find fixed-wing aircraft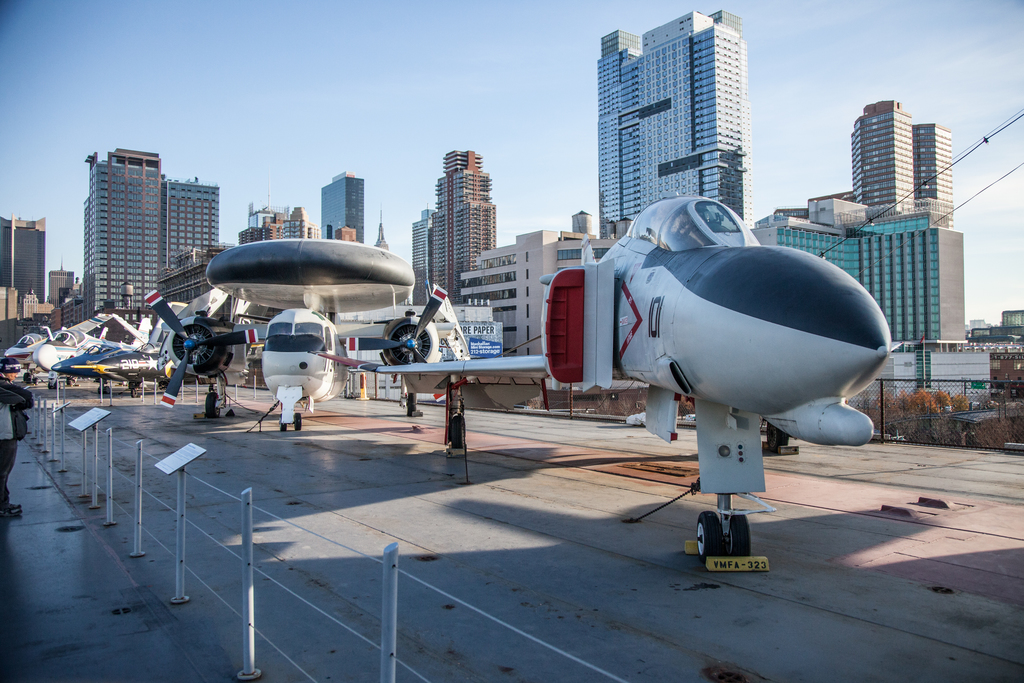
(5,329,47,383)
